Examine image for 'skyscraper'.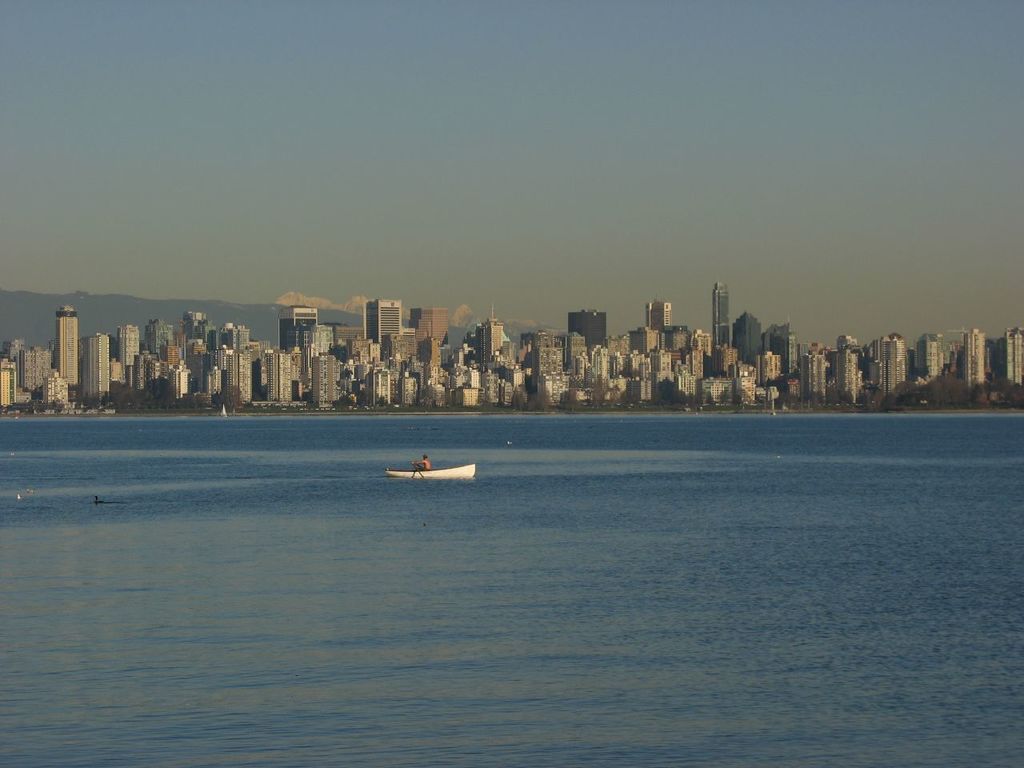
Examination result: x1=962 y1=329 x2=989 y2=389.
